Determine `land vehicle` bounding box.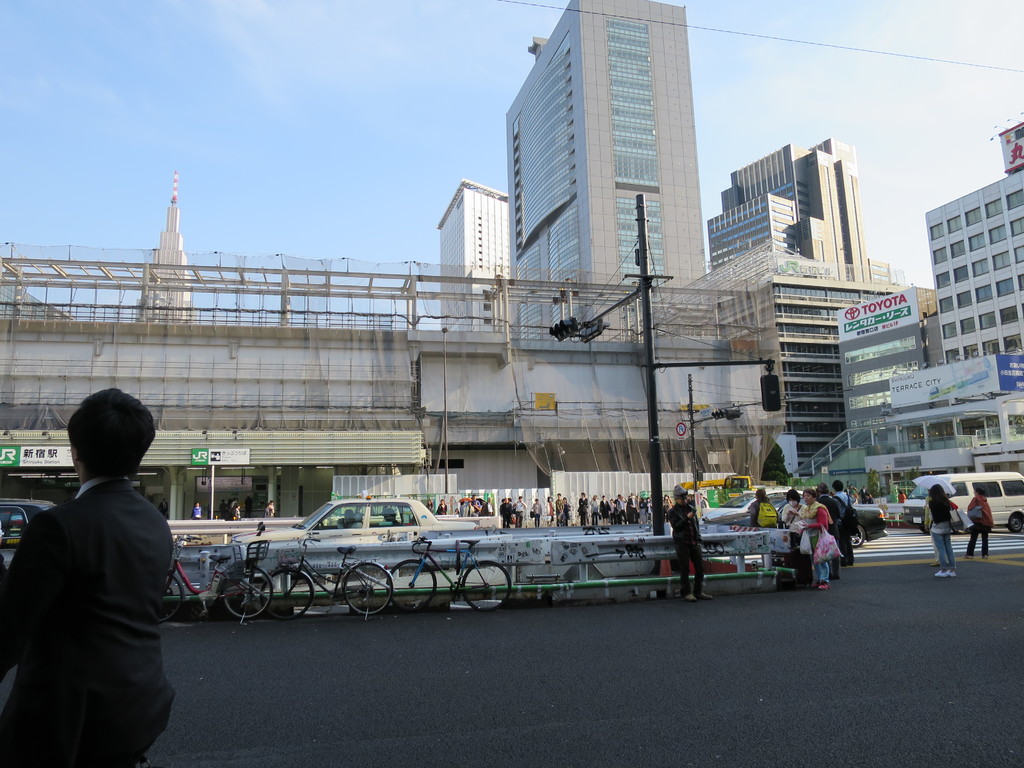
Determined: (left=708, top=493, right=779, bottom=520).
